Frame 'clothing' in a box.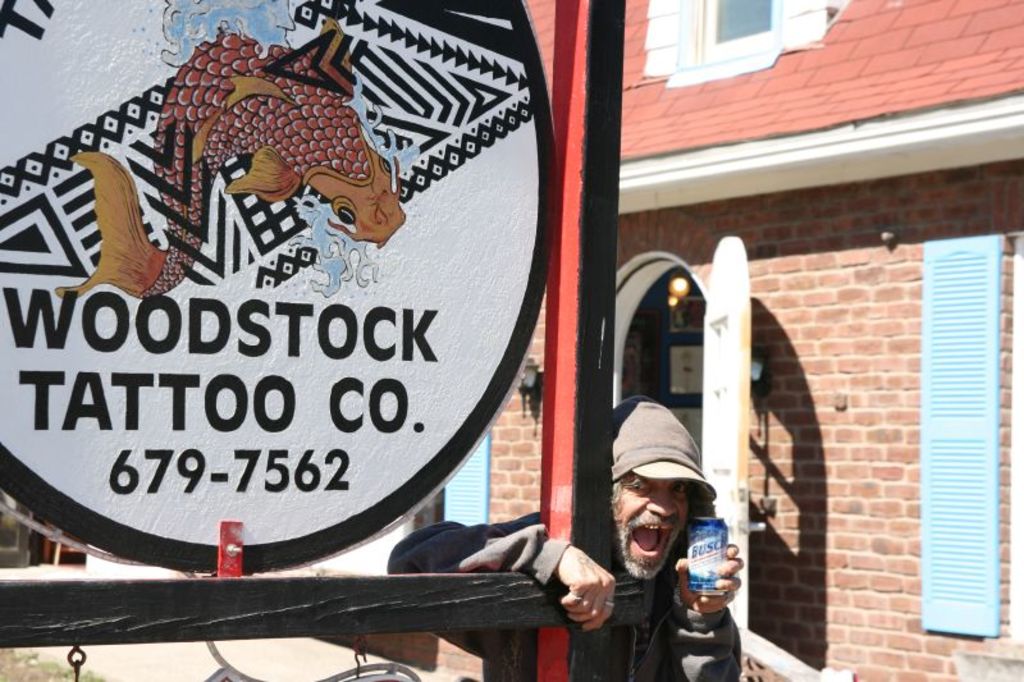
region(381, 502, 744, 681).
